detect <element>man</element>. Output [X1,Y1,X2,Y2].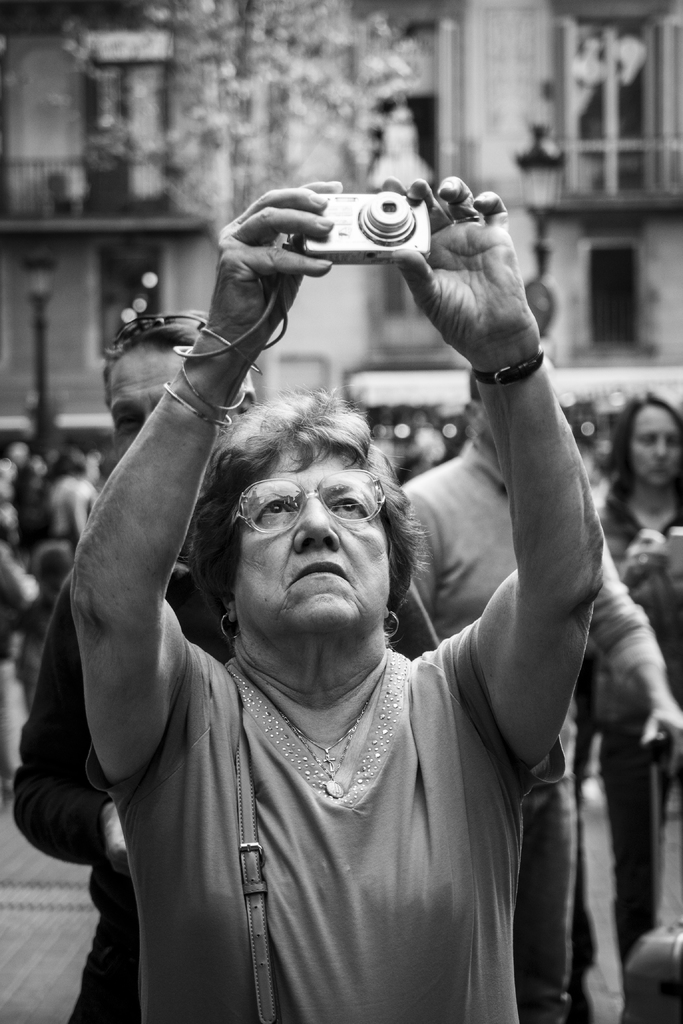
[391,349,682,1023].
